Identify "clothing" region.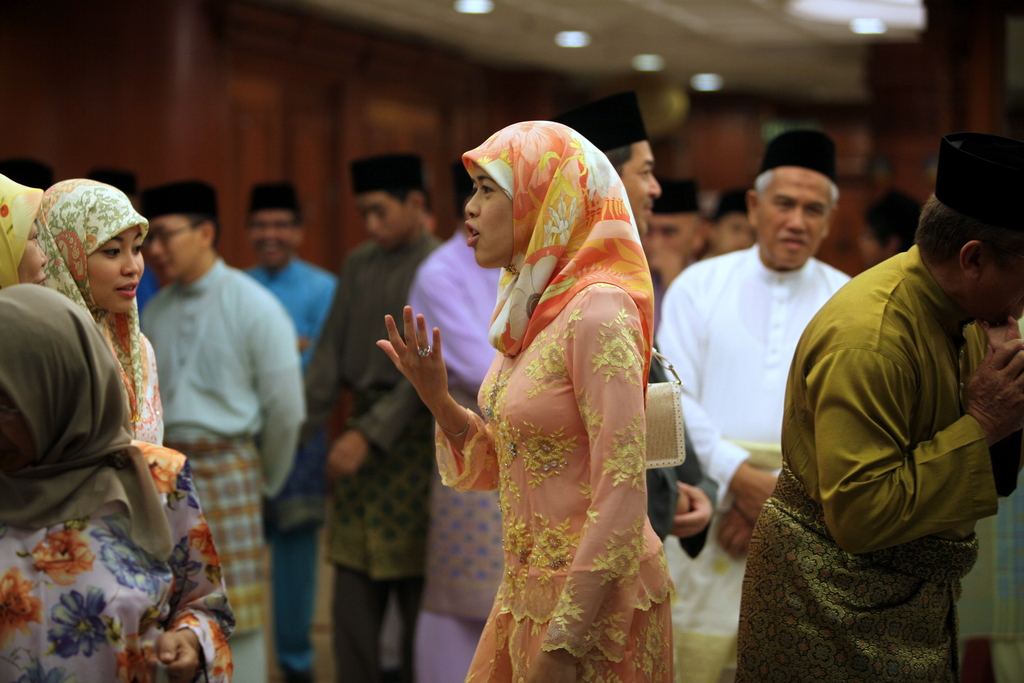
Region: 136/258/312/674.
